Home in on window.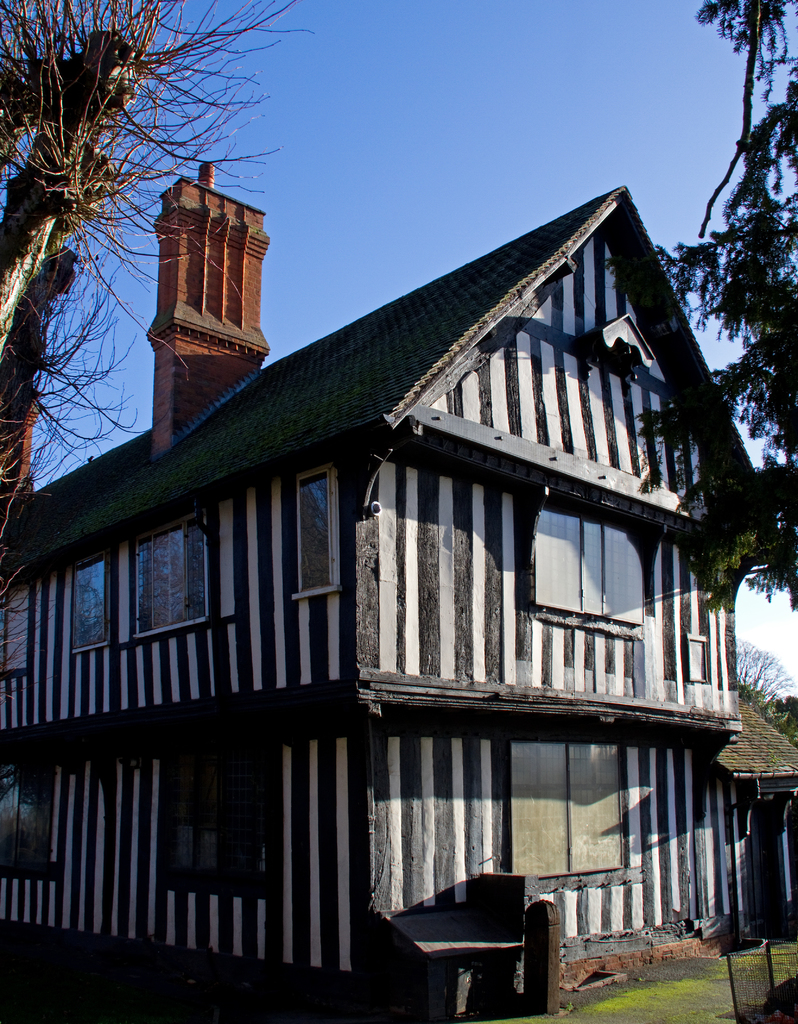
Homed in at BBox(99, 502, 246, 659).
